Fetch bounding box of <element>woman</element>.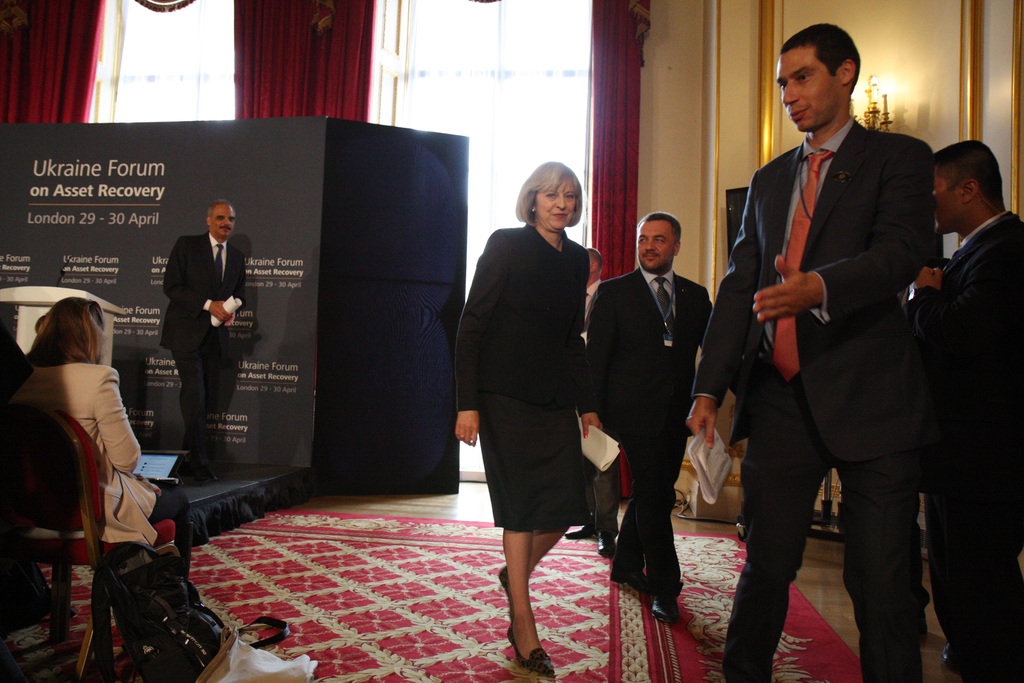
Bbox: <box>1,293,193,575</box>.
